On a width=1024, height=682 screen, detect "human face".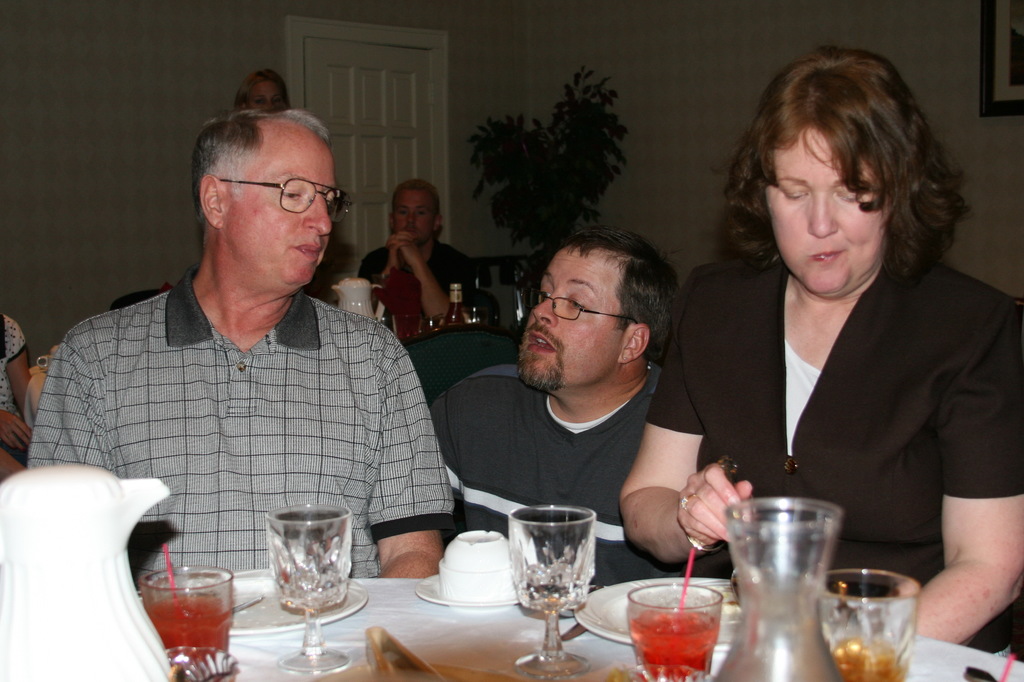
Rect(390, 182, 436, 244).
